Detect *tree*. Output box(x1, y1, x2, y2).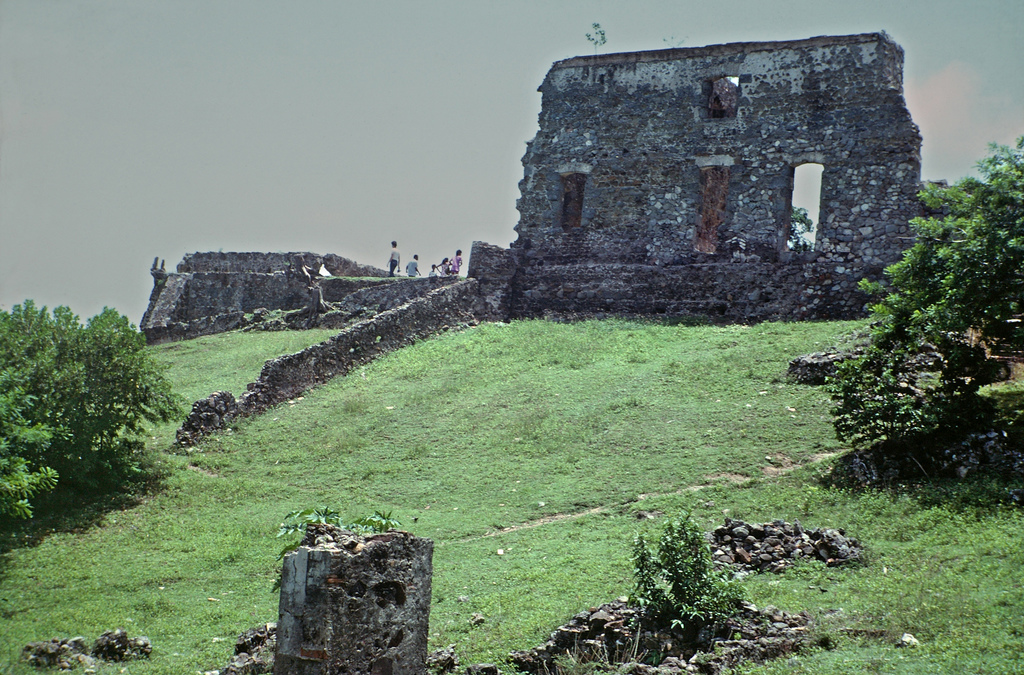
box(0, 293, 188, 530).
